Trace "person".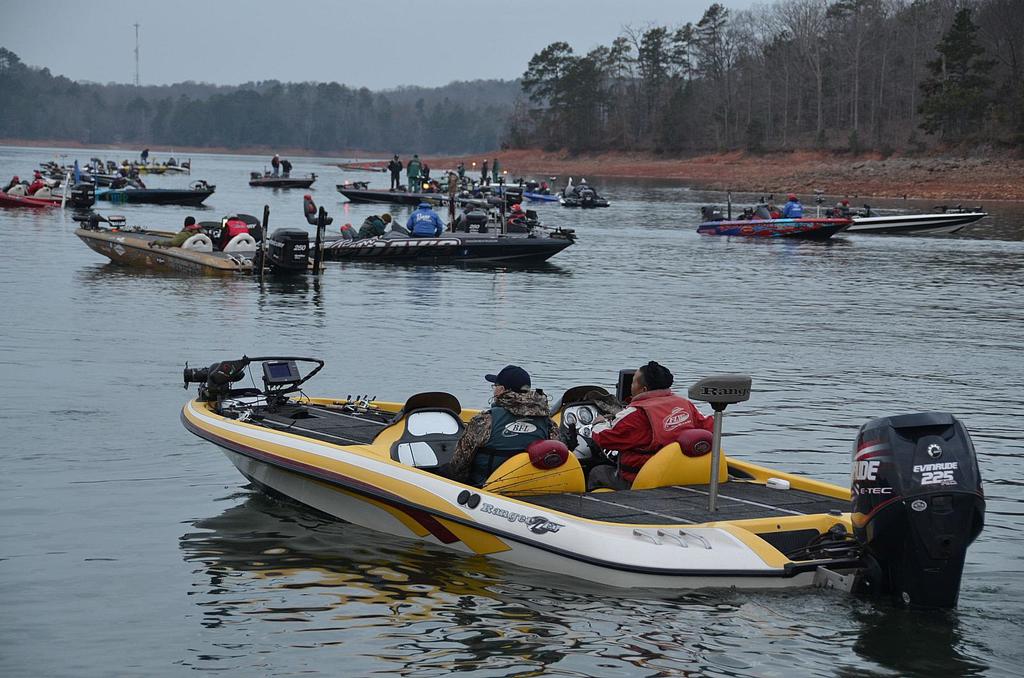
Traced to box=[591, 355, 710, 489].
